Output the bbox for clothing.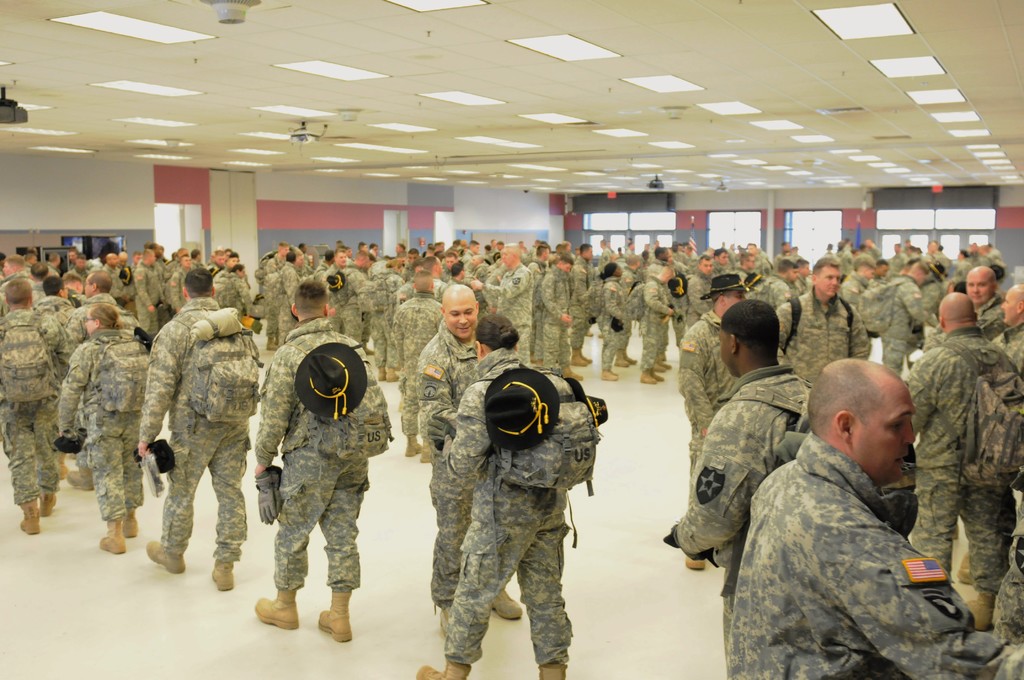
select_region(70, 321, 169, 528).
